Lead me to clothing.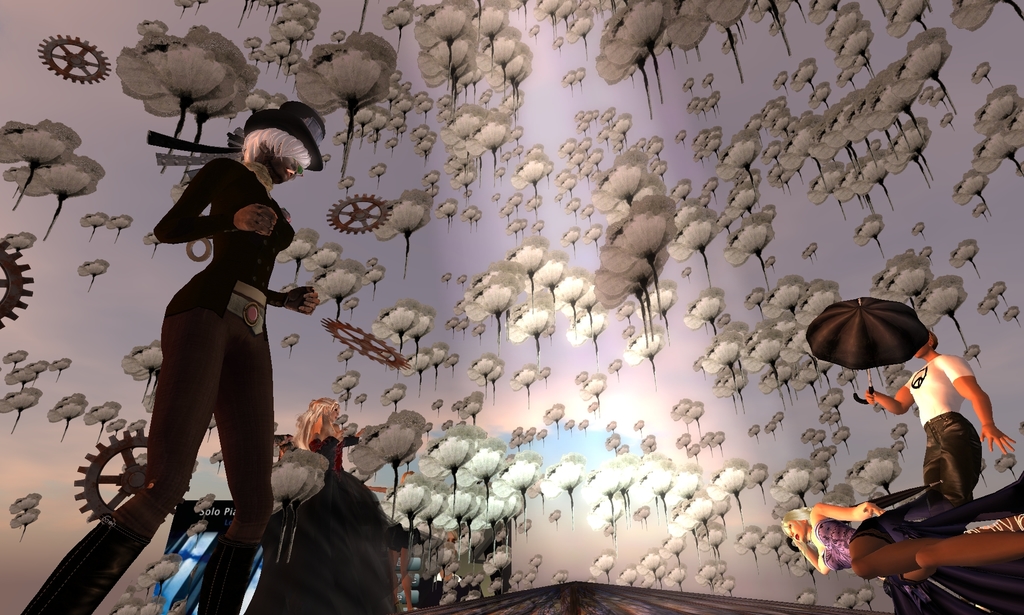
Lead to Rect(904, 352, 975, 502).
